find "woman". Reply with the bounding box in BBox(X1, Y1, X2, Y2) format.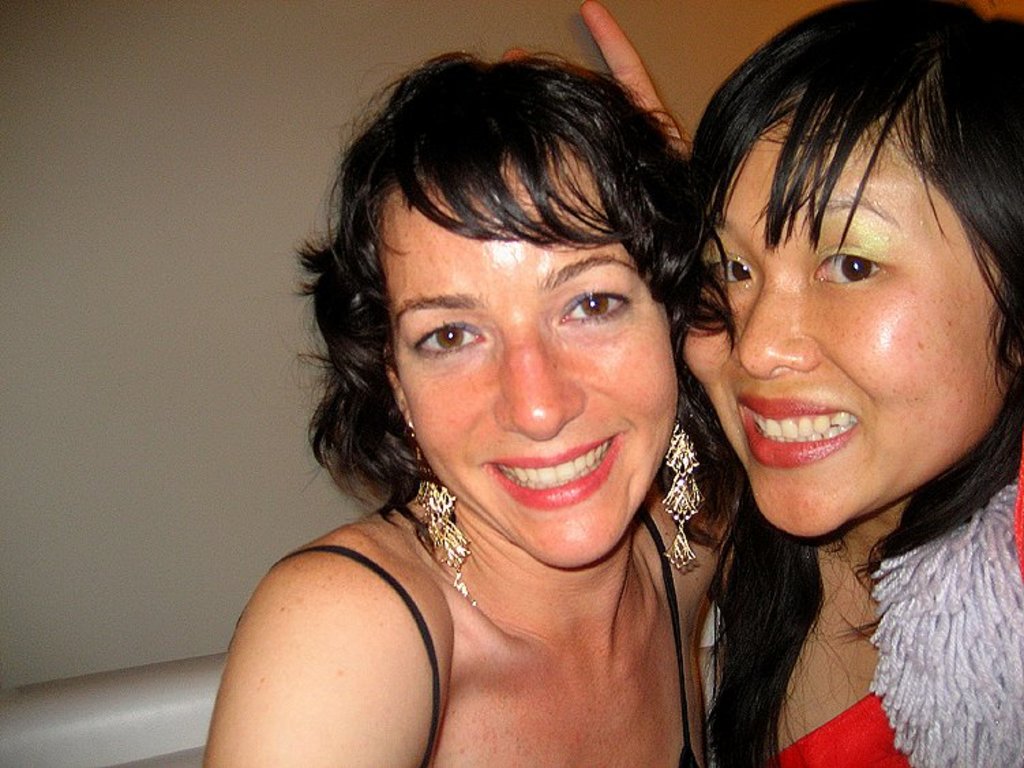
BBox(500, 0, 1023, 767).
